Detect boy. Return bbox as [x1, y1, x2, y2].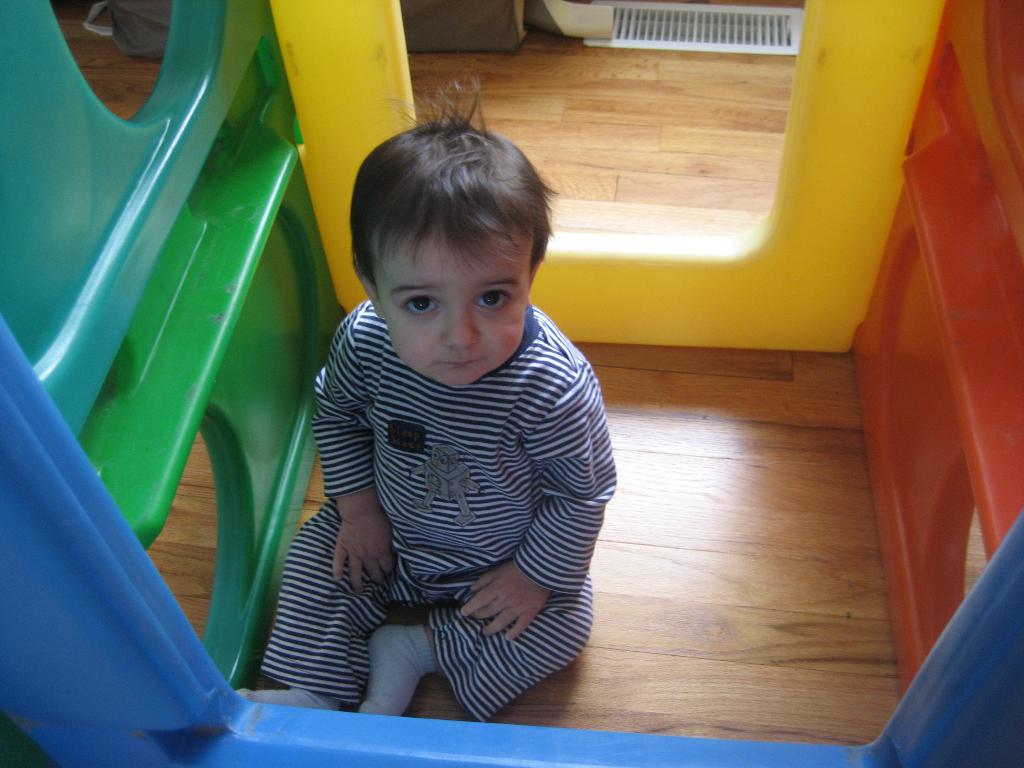
[237, 76, 615, 722].
